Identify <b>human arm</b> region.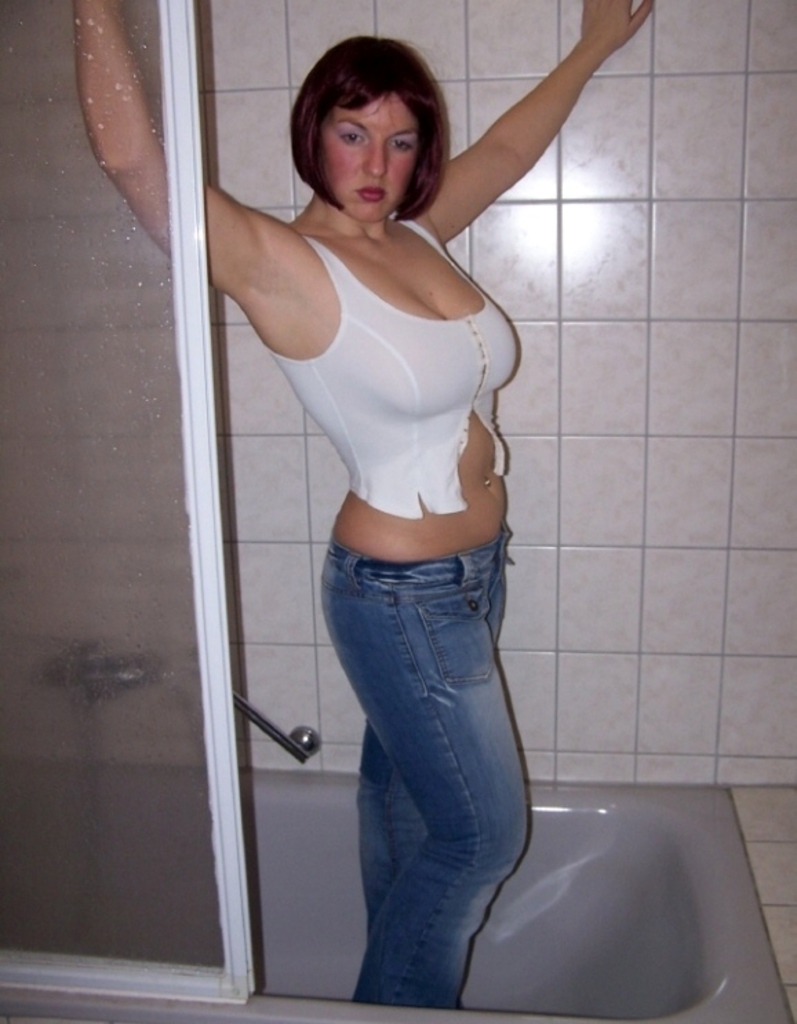
Region: x1=426, y1=7, x2=618, y2=255.
